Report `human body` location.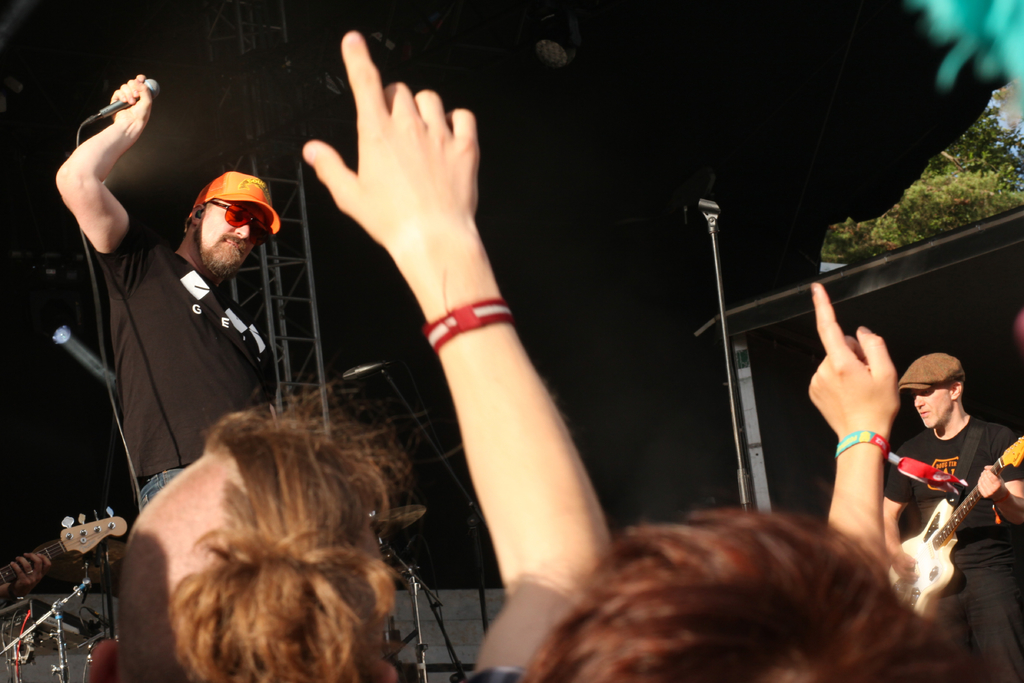
Report: [298, 29, 612, 682].
